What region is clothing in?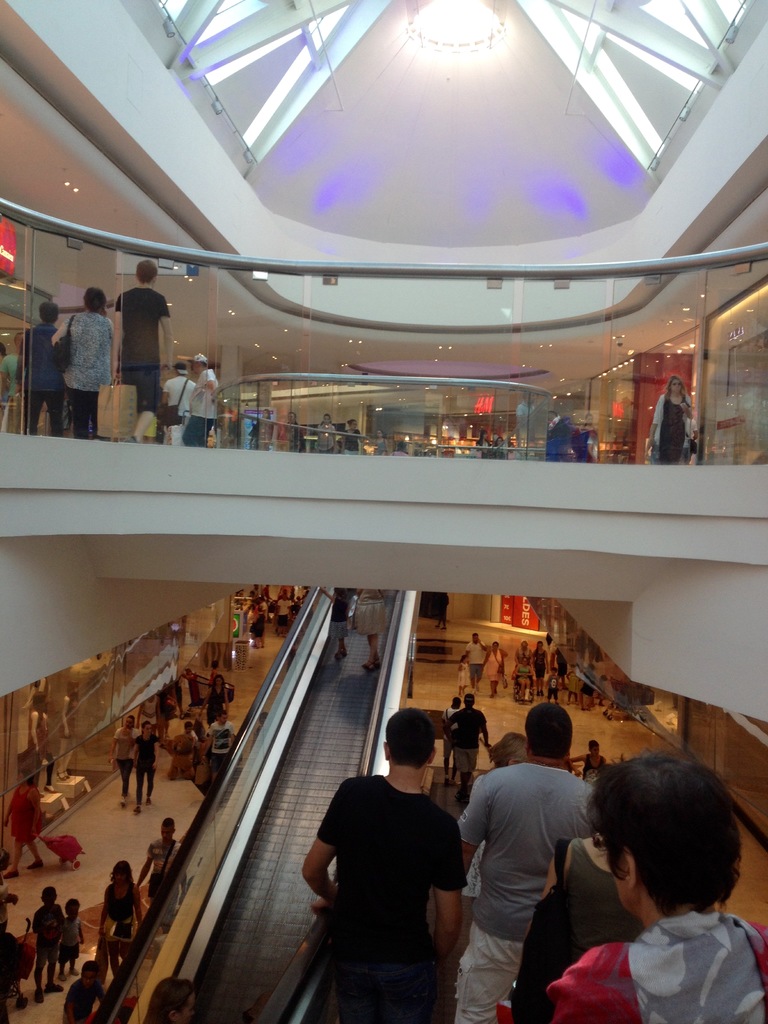
locate(33, 896, 67, 954).
